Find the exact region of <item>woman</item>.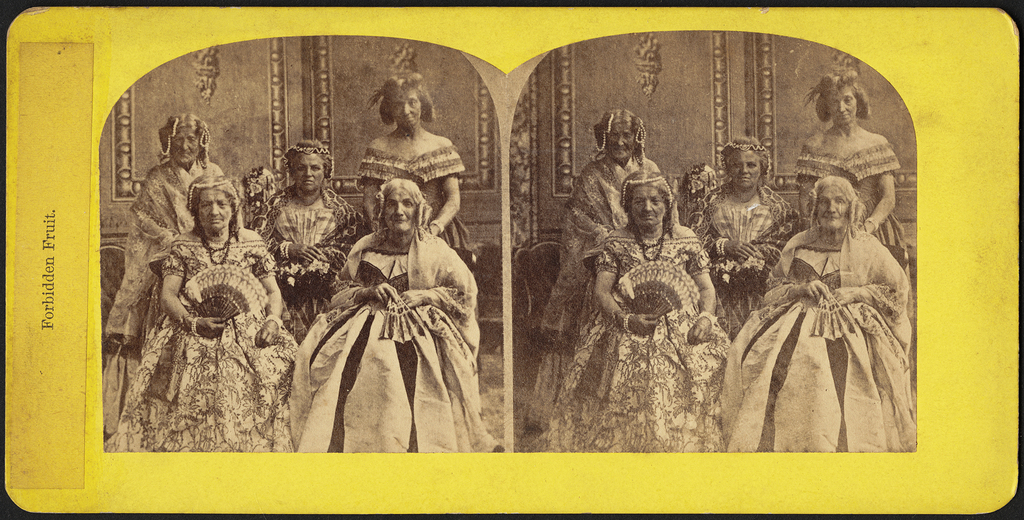
Exact region: box=[794, 66, 904, 265].
